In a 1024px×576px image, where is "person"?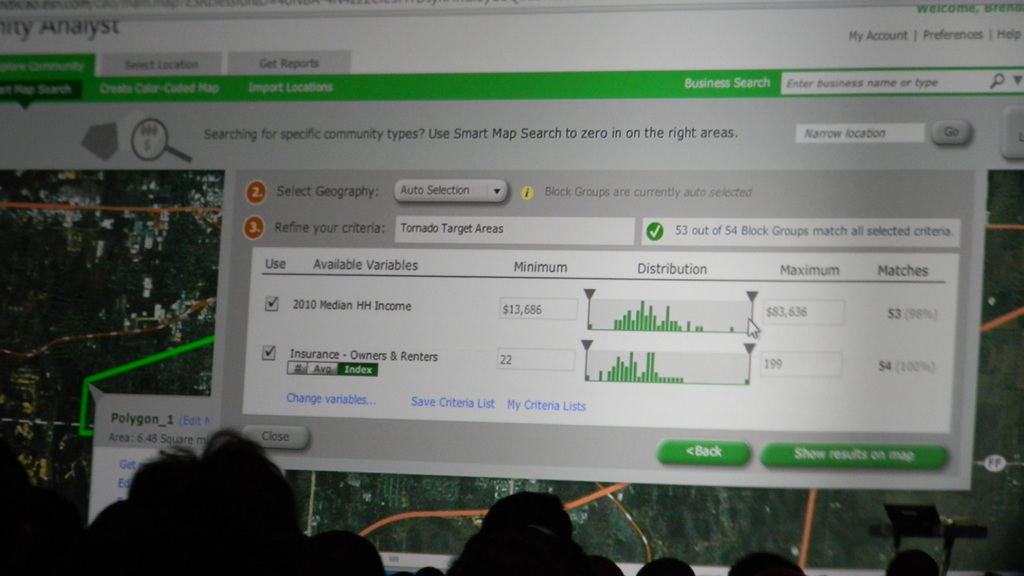
Rect(884, 551, 941, 575).
